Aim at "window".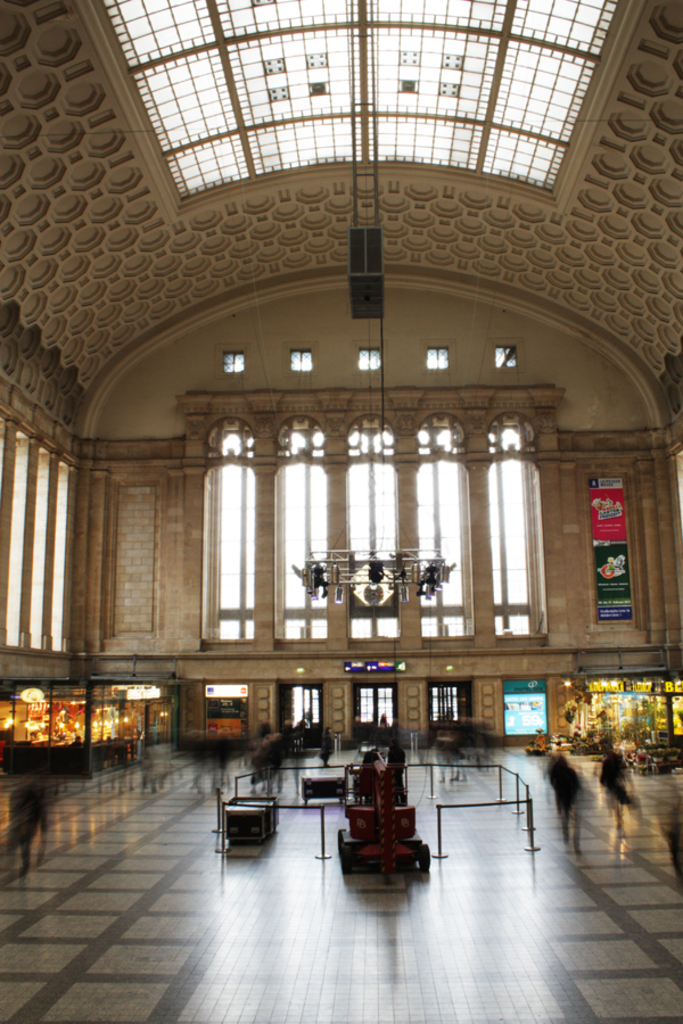
Aimed at box=[289, 415, 328, 633].
